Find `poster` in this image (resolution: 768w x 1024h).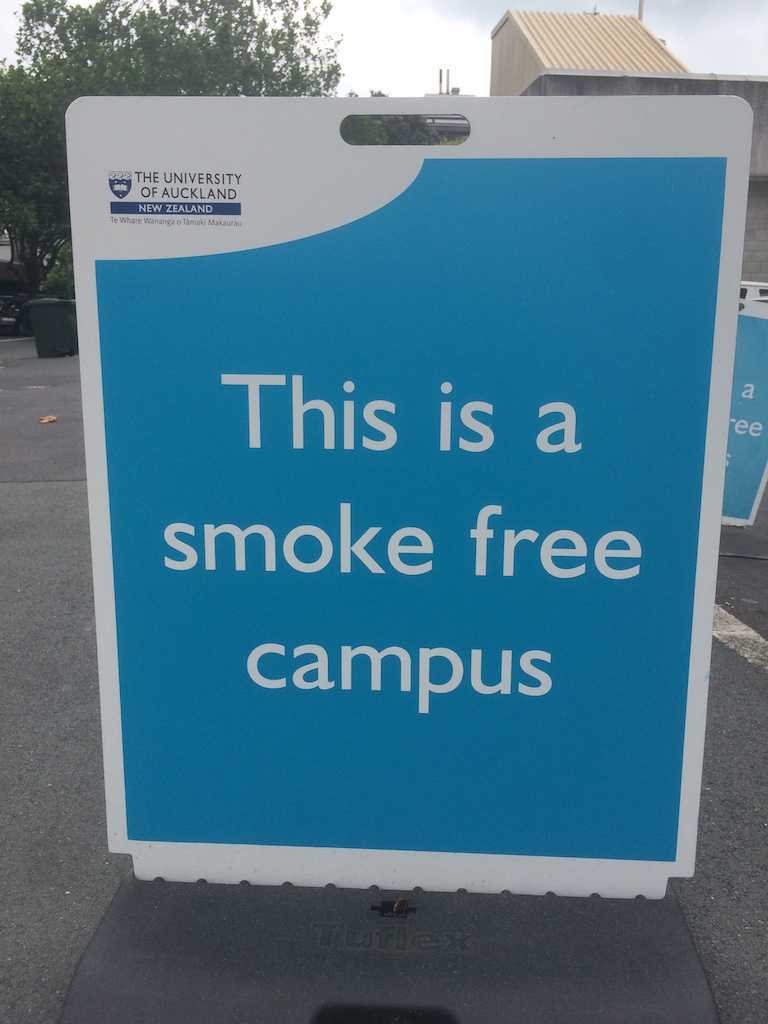
{"left": 87, "top": 160, "right": 727, "bottom": 866}.
